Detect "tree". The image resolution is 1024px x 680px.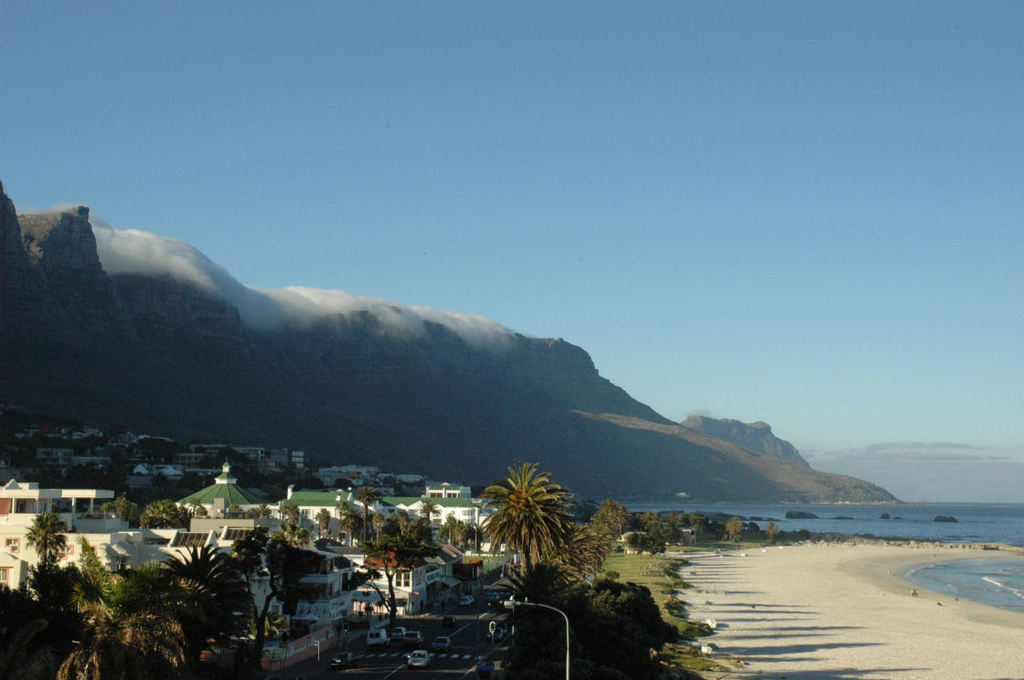
x1=498, y1=569, x2=677, y2=679.
